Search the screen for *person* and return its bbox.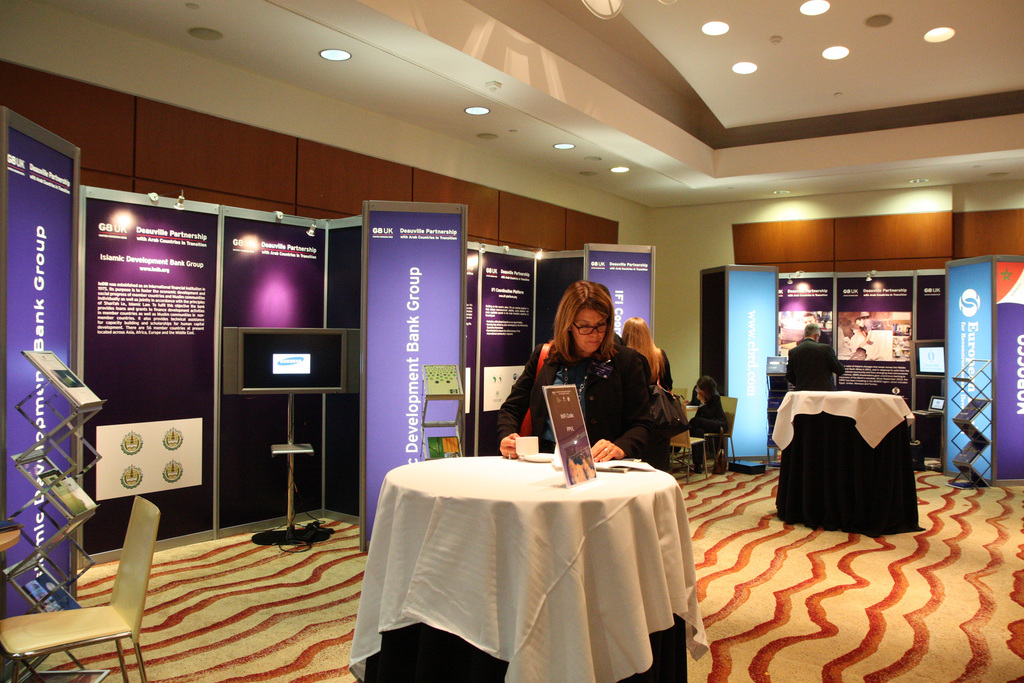
Found: <box>515,295,676,480</box>.
